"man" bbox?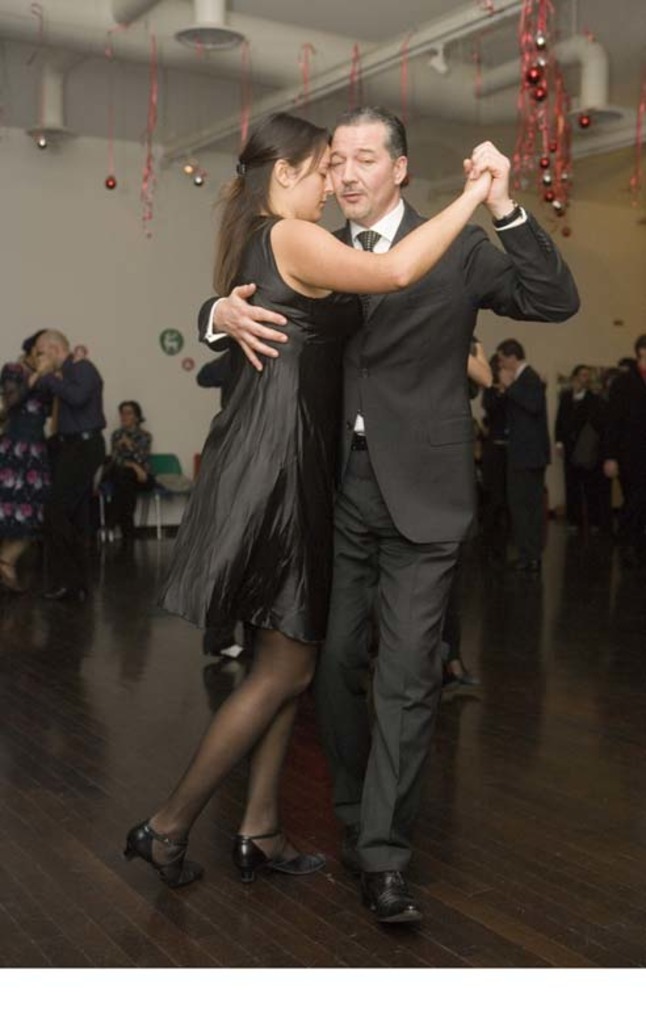
select_region(104, 400, 155, 559)
